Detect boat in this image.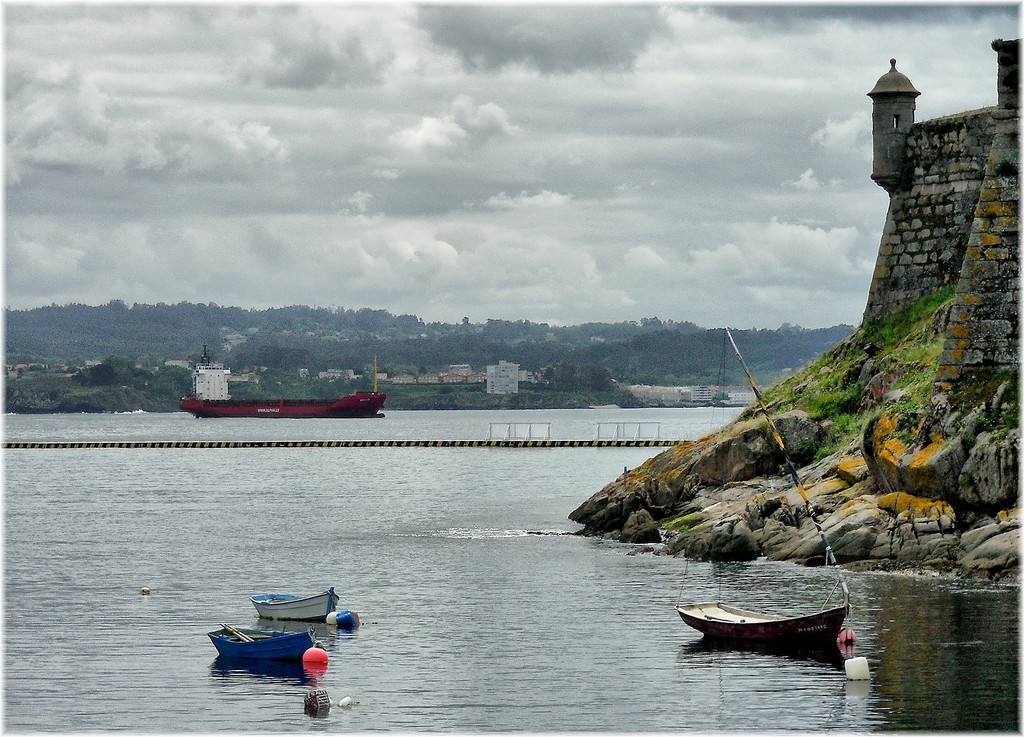
Detection: <region>674, 328, 850, 644</region>.
